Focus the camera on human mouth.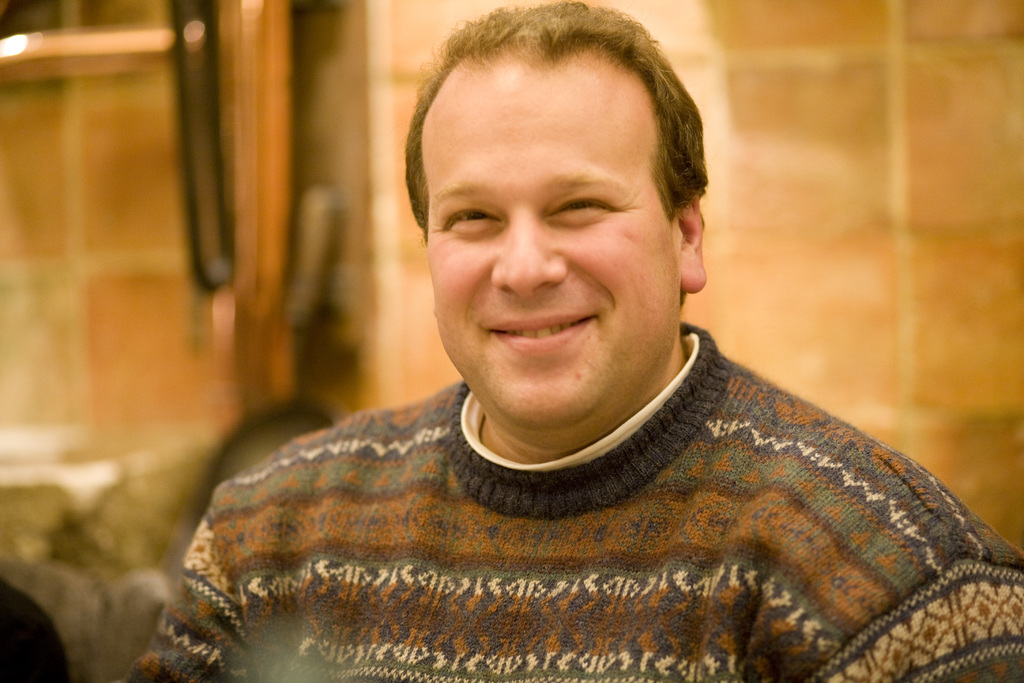
Focus region: 481, 310, 602, 355.
